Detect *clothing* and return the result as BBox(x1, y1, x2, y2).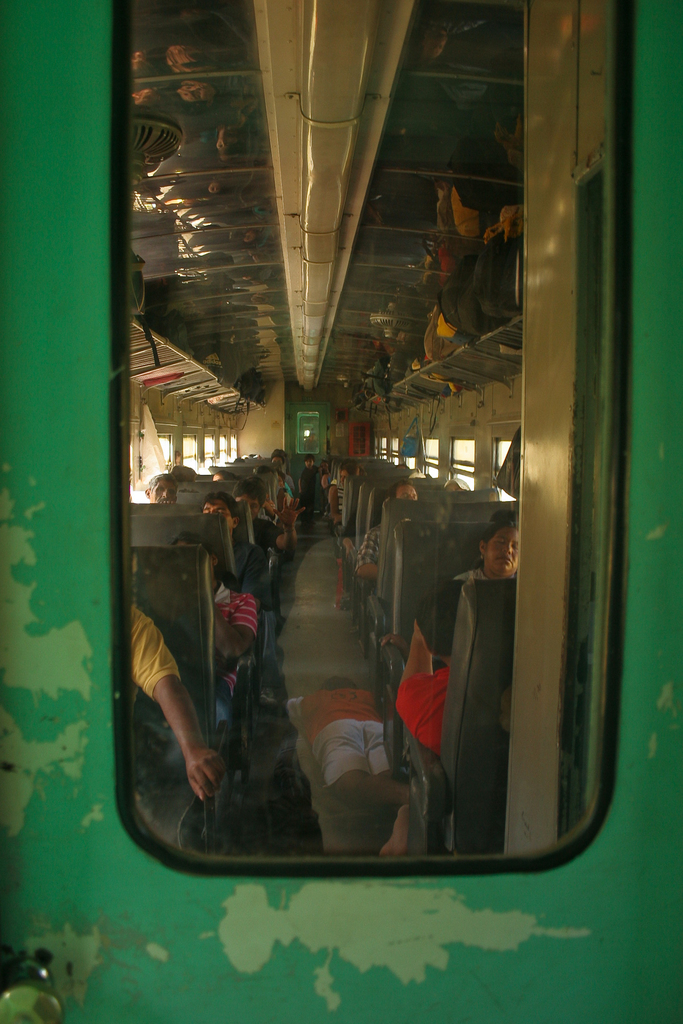
BBox(211, 580, 260, 721).
